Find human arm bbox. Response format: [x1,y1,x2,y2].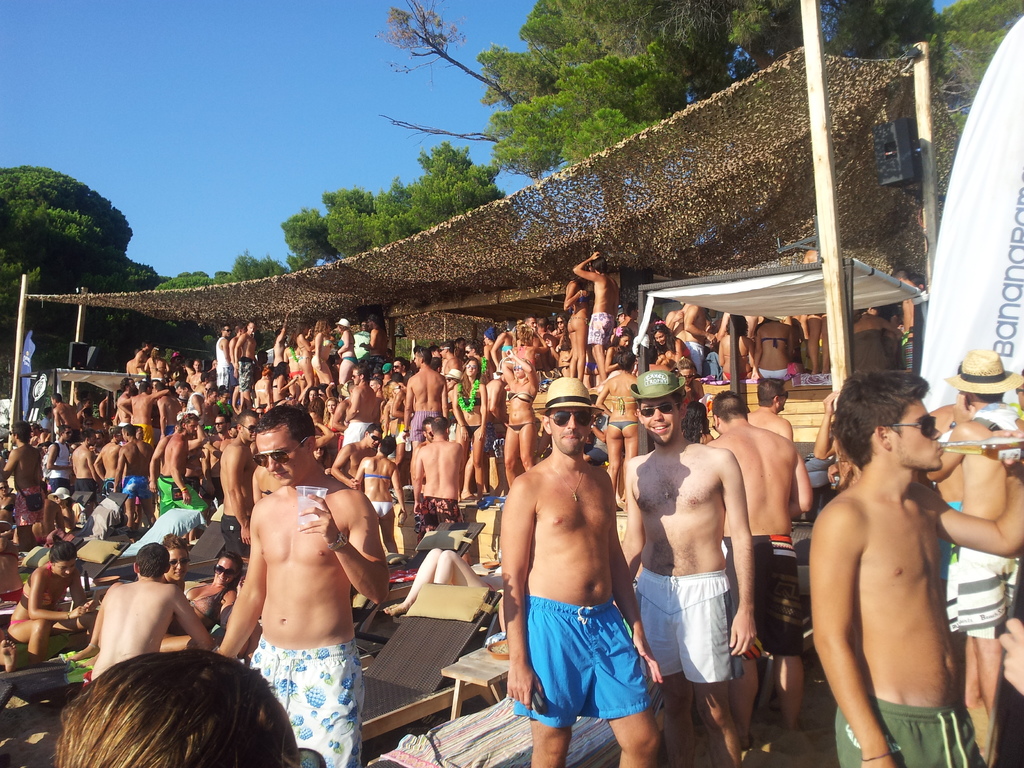
[299,328,312,353].
